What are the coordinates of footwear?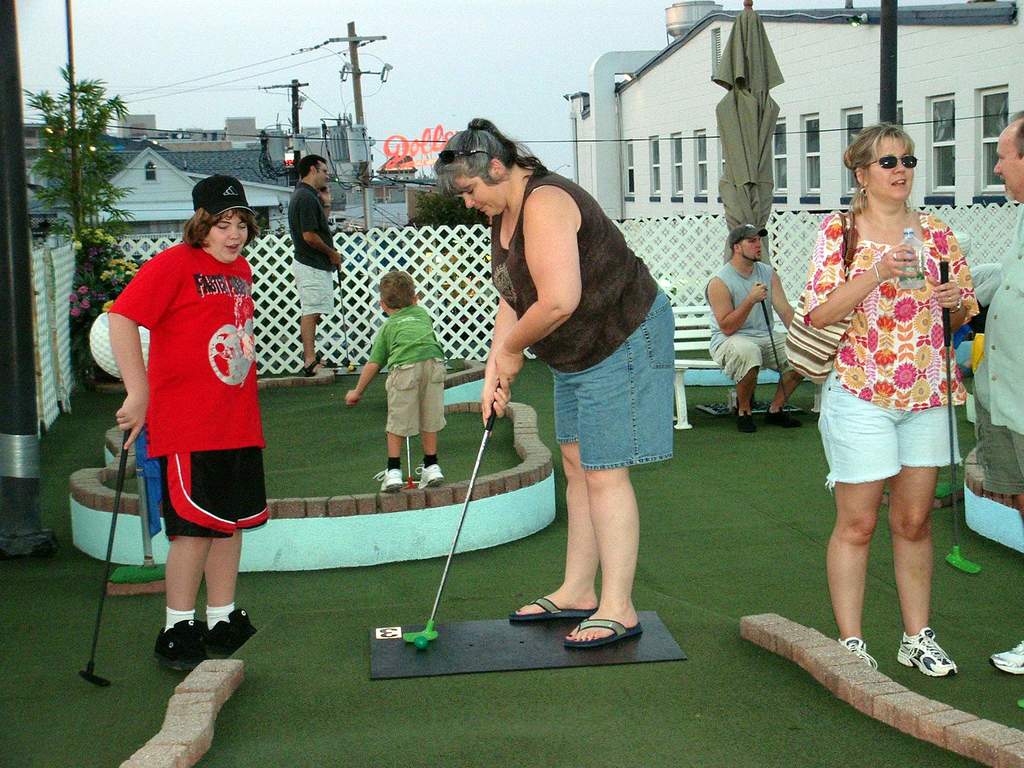
select_region(136, 616, 240, 674).
